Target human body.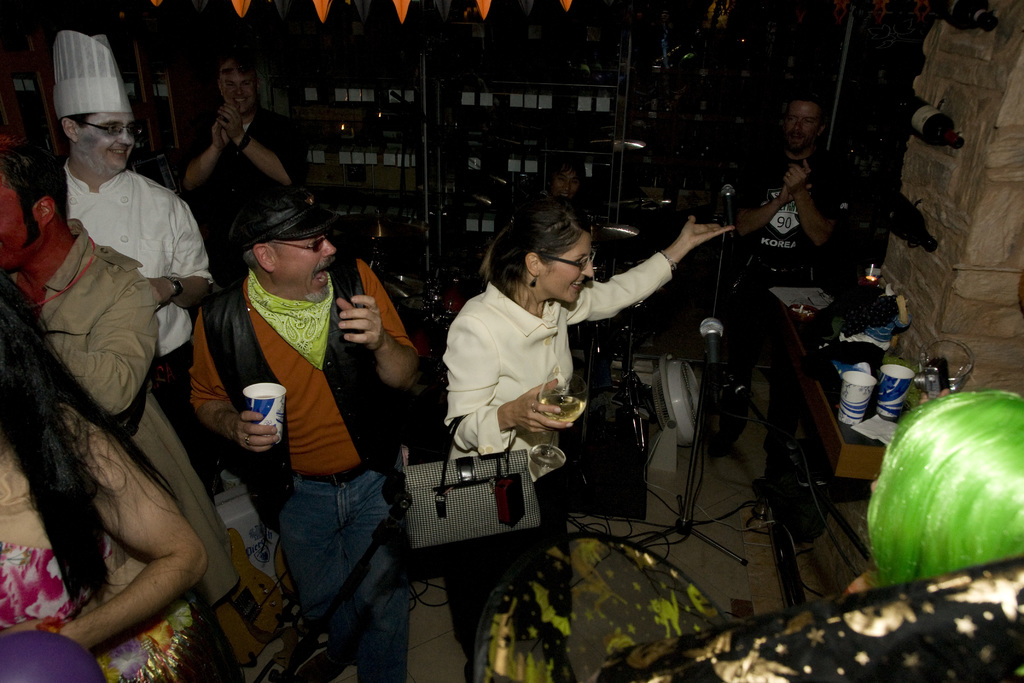
Target region: [846, 390, 1023, 595].
